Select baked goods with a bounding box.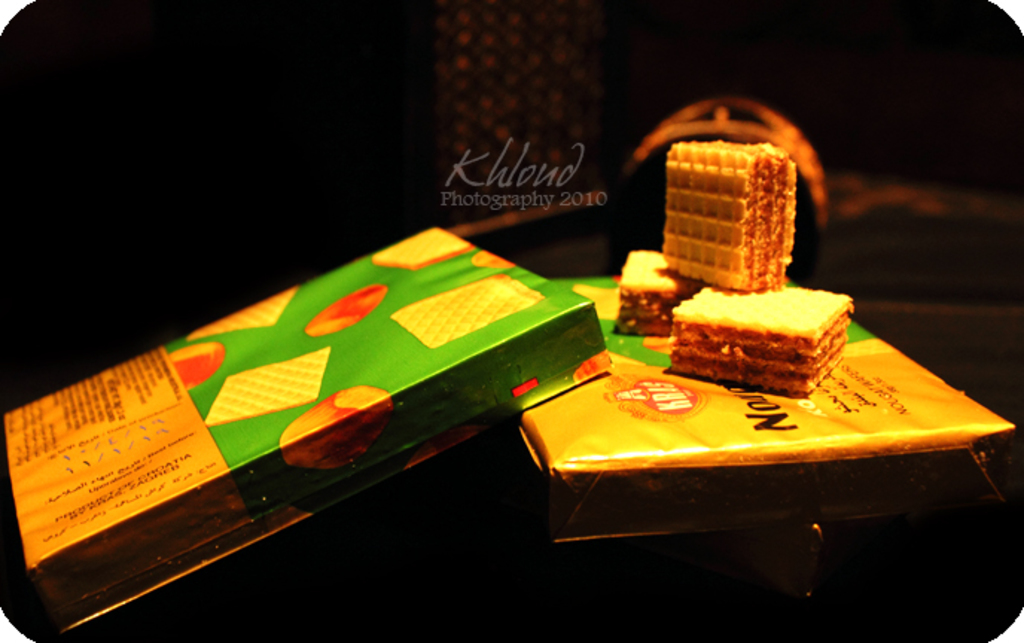
(x1=667, y1=278, x2=853, y2=393).
